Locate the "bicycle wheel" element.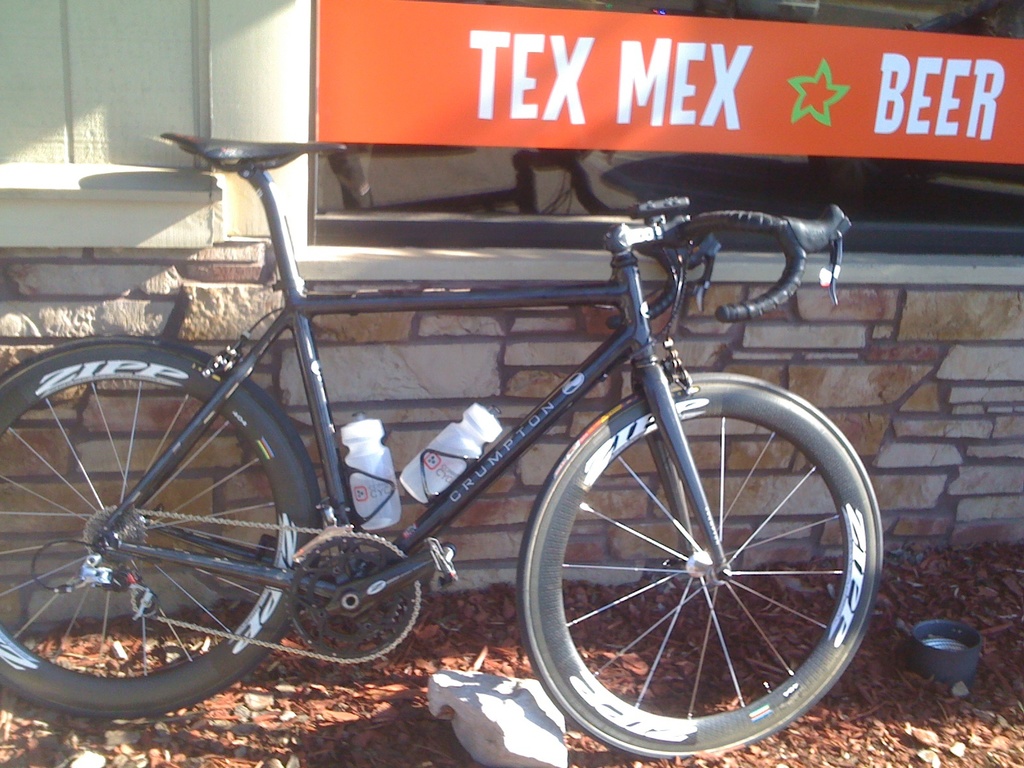
Element bbox: 0 350 312 725.
